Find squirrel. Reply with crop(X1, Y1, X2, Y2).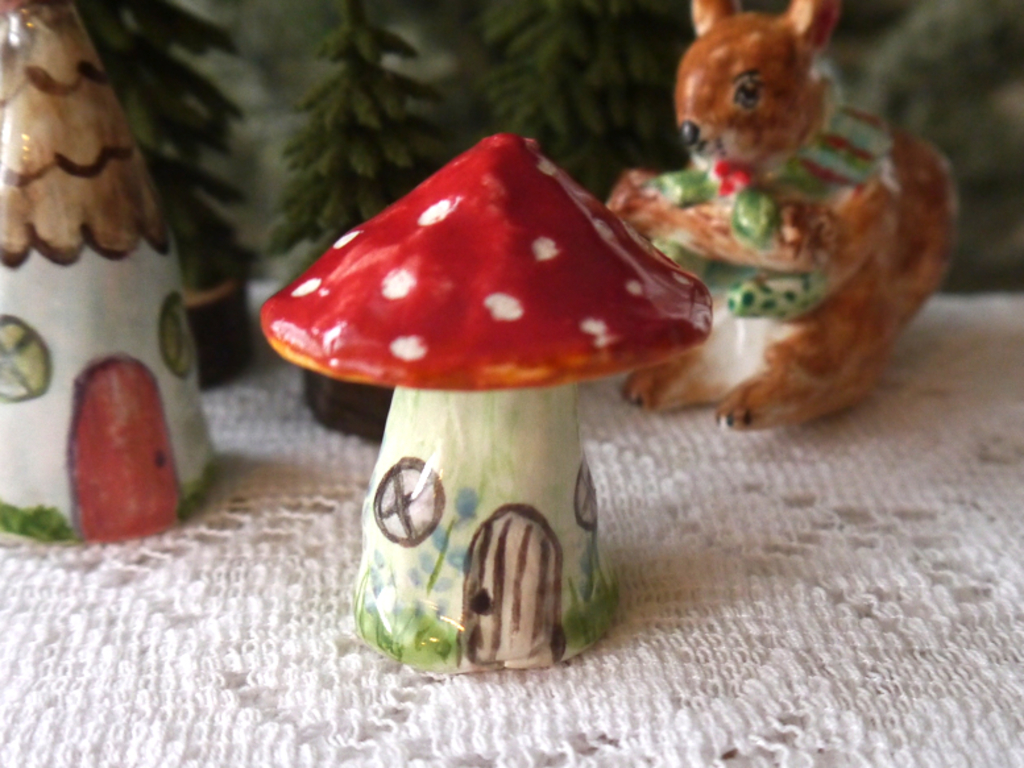
crop(604, 0, 963, 433).
